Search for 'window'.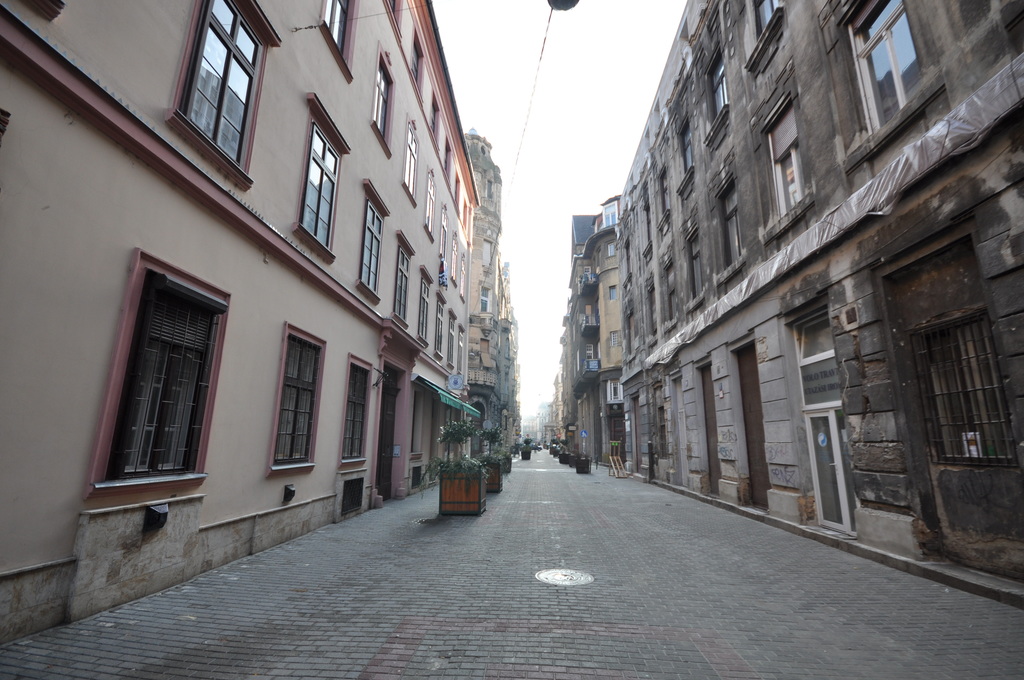
Found at locate(700, 52, 730, 143).
